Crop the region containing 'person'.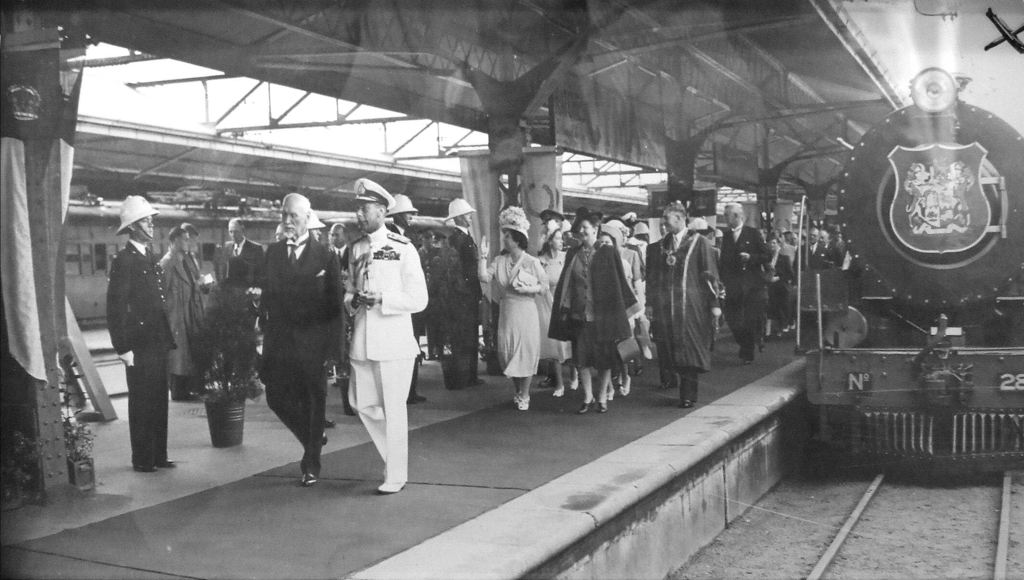
Crop region: crop(790, 226, 832, 277).
